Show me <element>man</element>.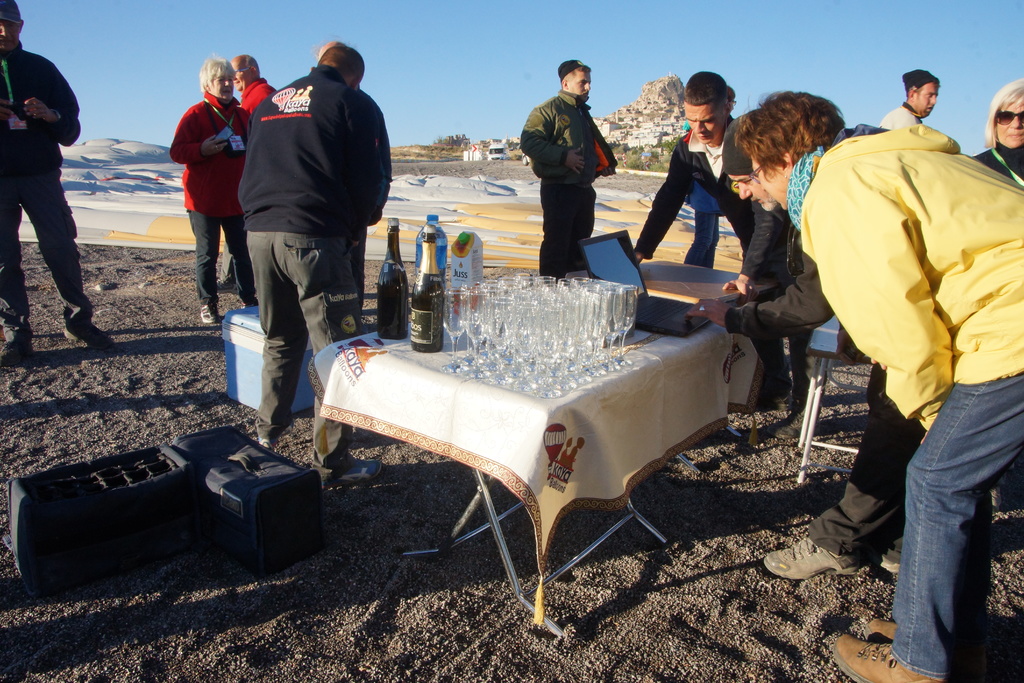
<element>man</element> is here: box=[632, 68, 813, 421].
